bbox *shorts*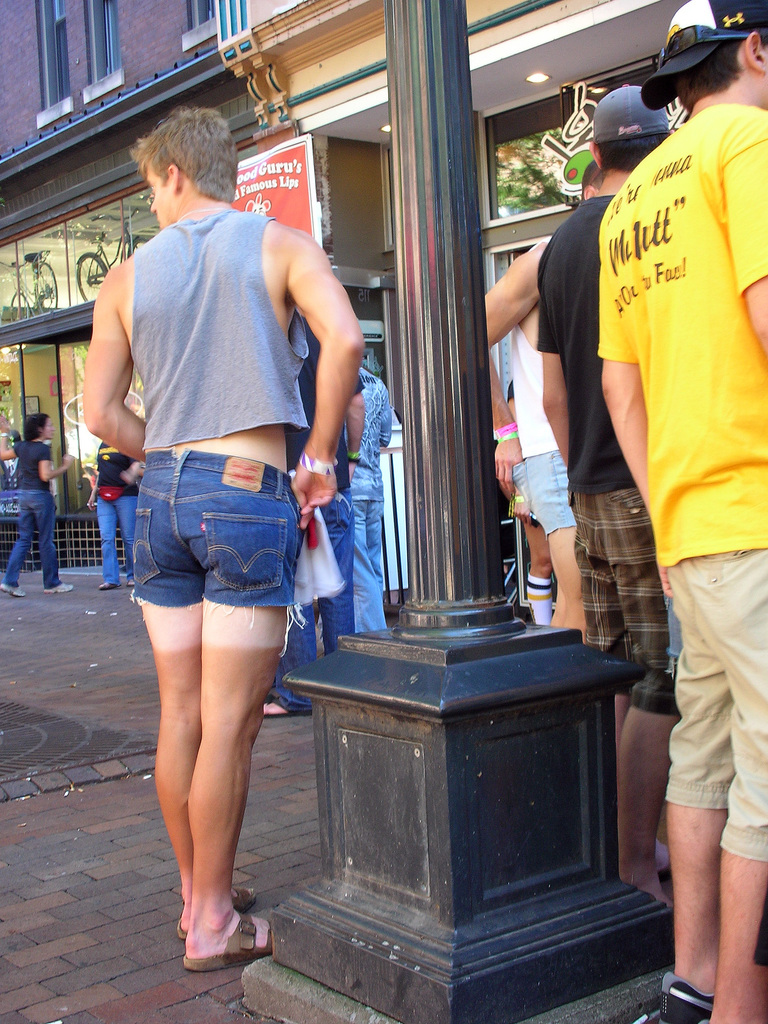
567 487 675 719
